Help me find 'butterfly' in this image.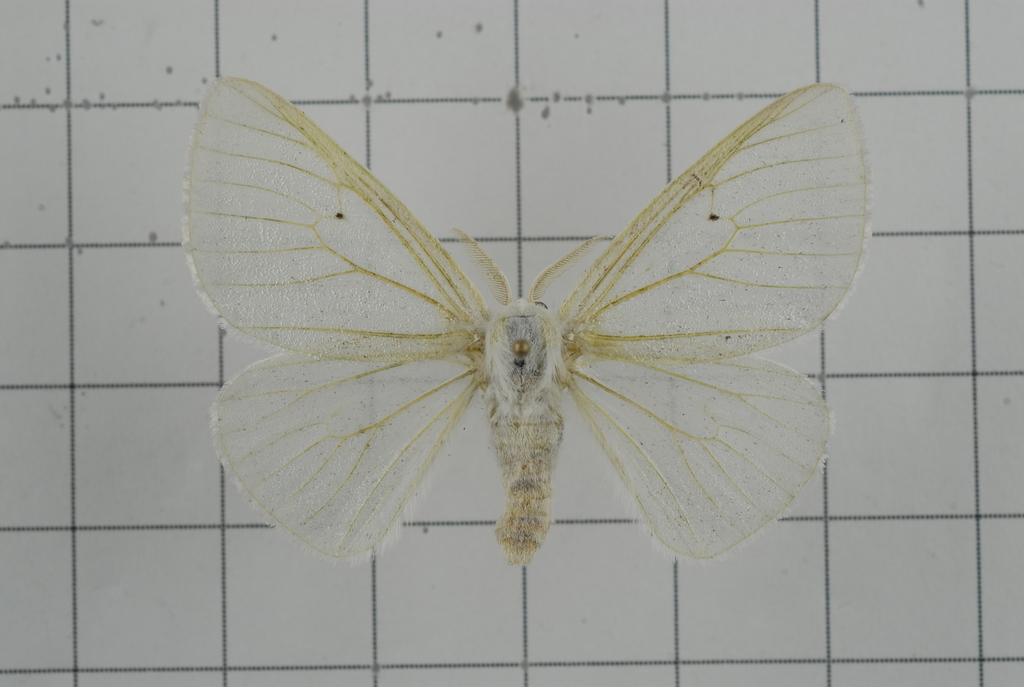
Found it: pyautogui.locateOnScreen(183, 74, 874, 565).
